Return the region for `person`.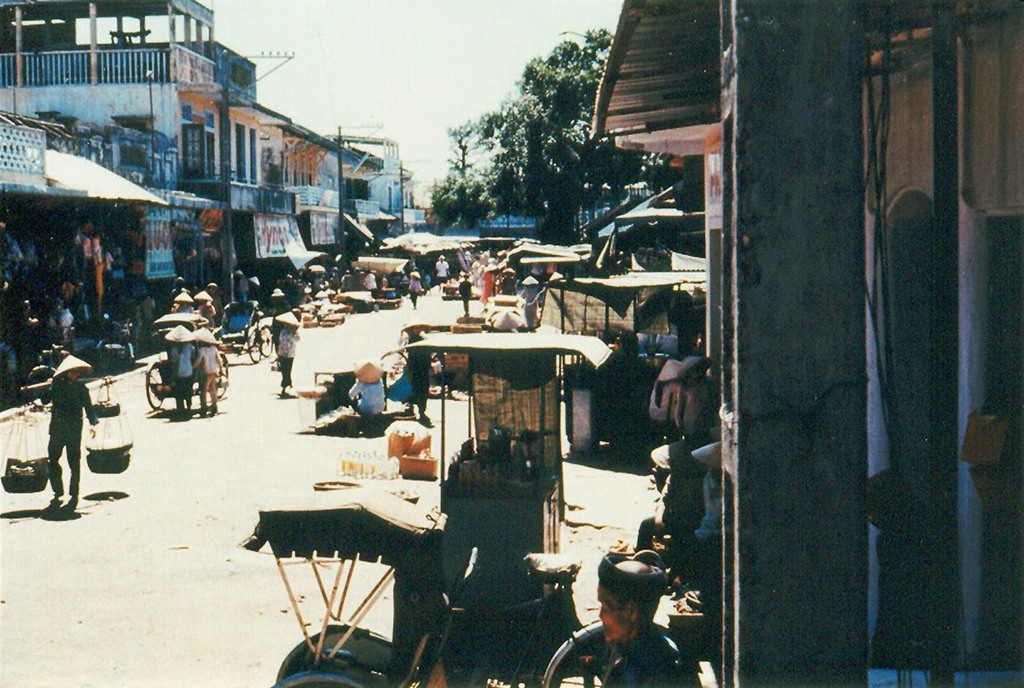
[x1=516, y1=278, x2=545, y2=329].
